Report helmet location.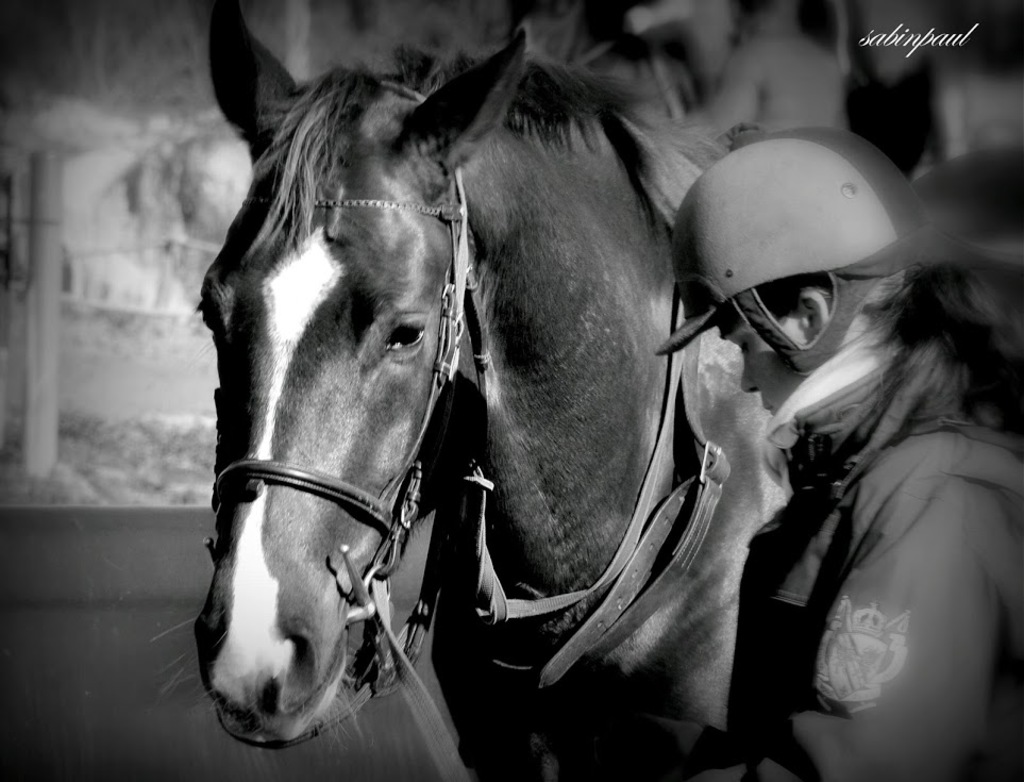
Report: rect(661, 122, 920, 414).
